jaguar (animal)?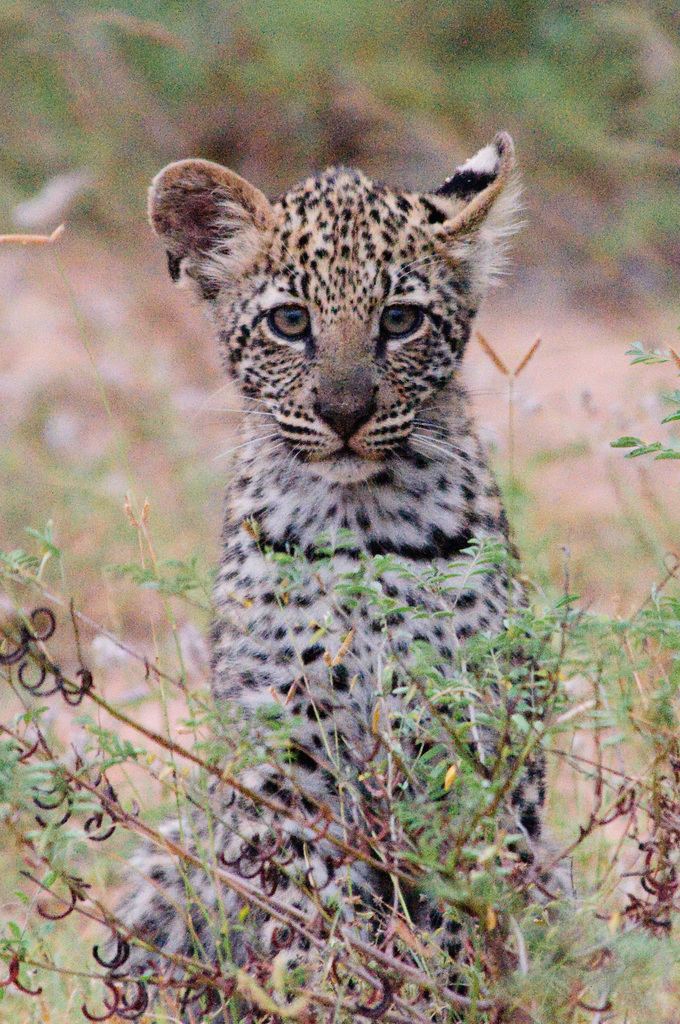
(98, 130, 600, 1023)
